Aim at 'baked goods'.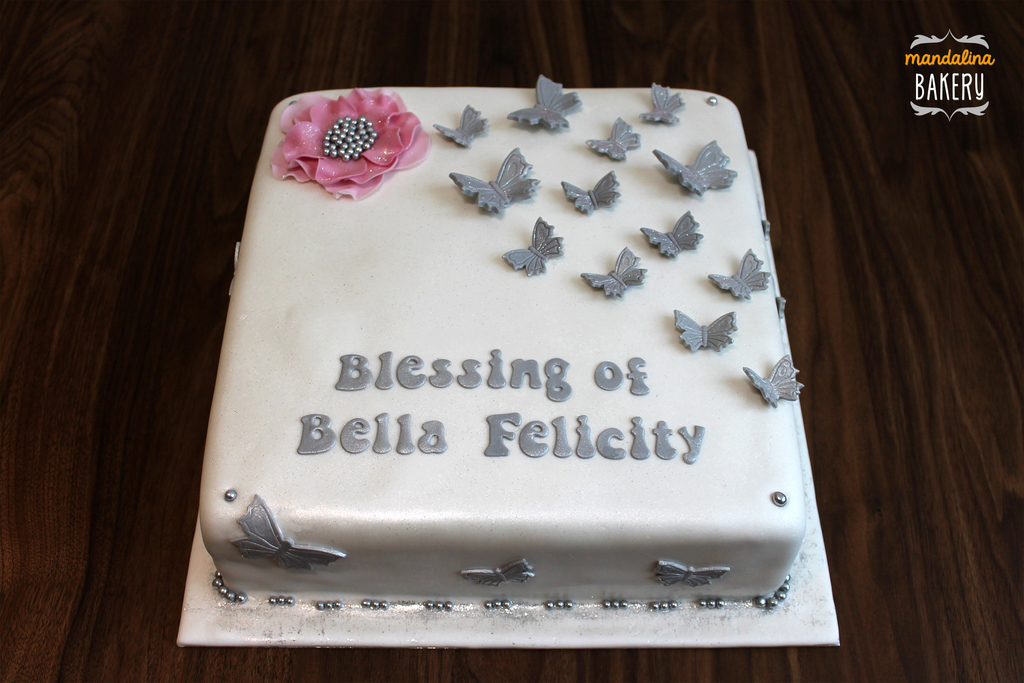
Aimed at region(194, 72, 817, 607).
